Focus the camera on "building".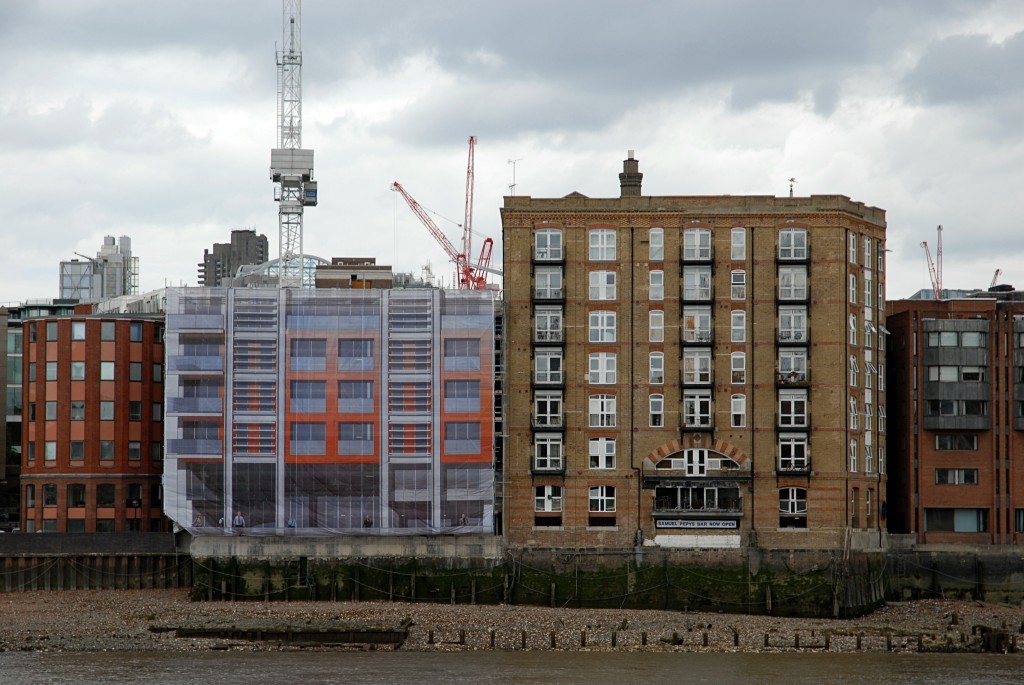
Focus region: l=159, t=291, r=497, b=537.
